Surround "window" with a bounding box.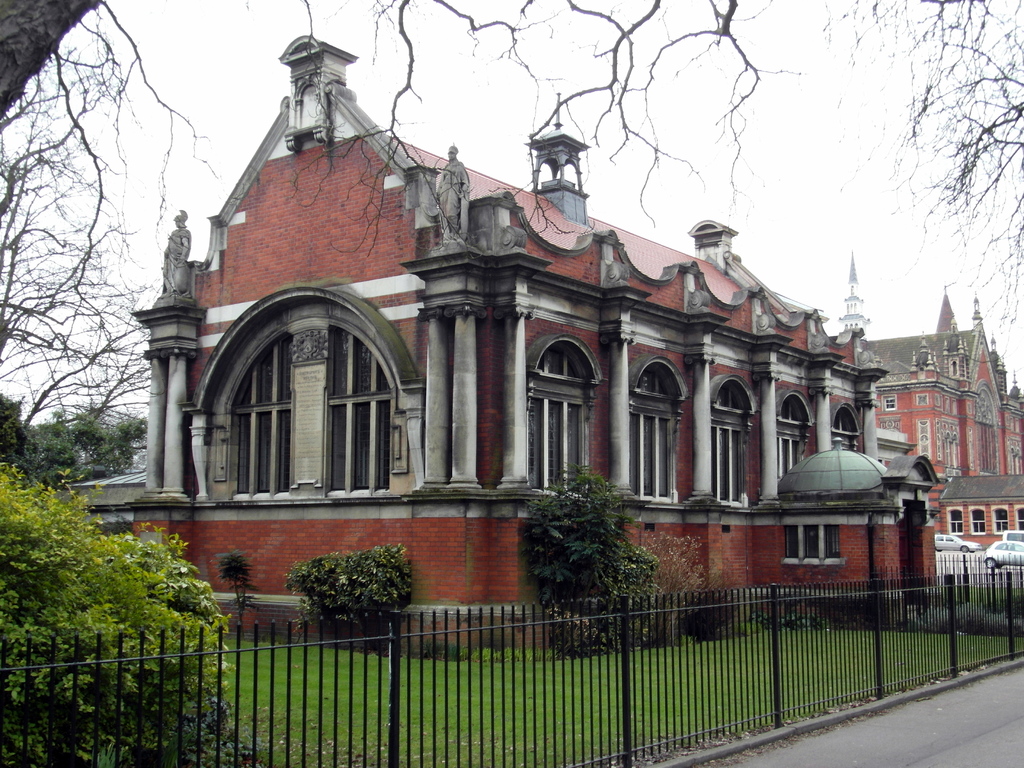
883:395:895:410.
